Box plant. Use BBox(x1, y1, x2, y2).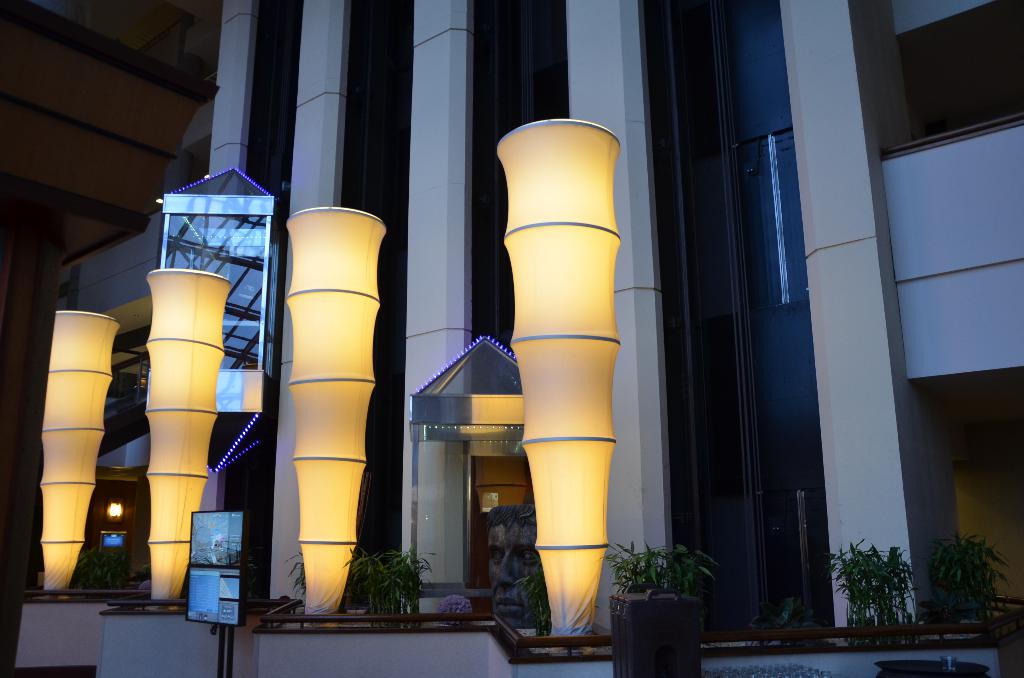
BBox(326, 550, 431, 621).
